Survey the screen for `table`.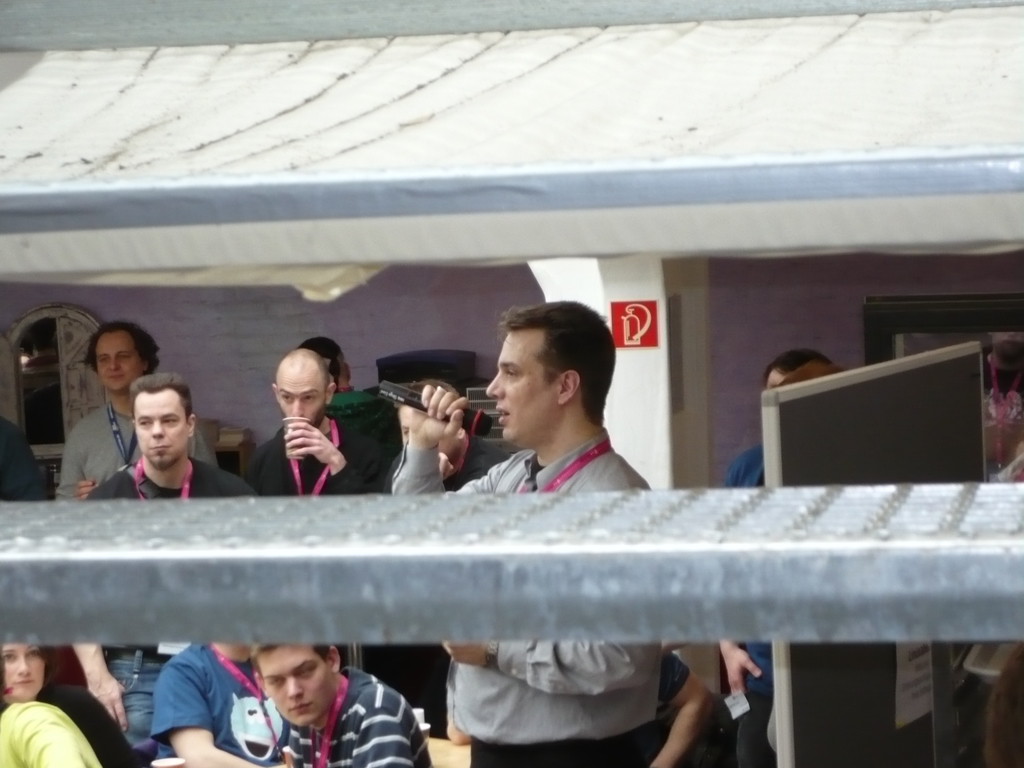
Survey found: x1=426, y1=736, x2=473, y2=767.
